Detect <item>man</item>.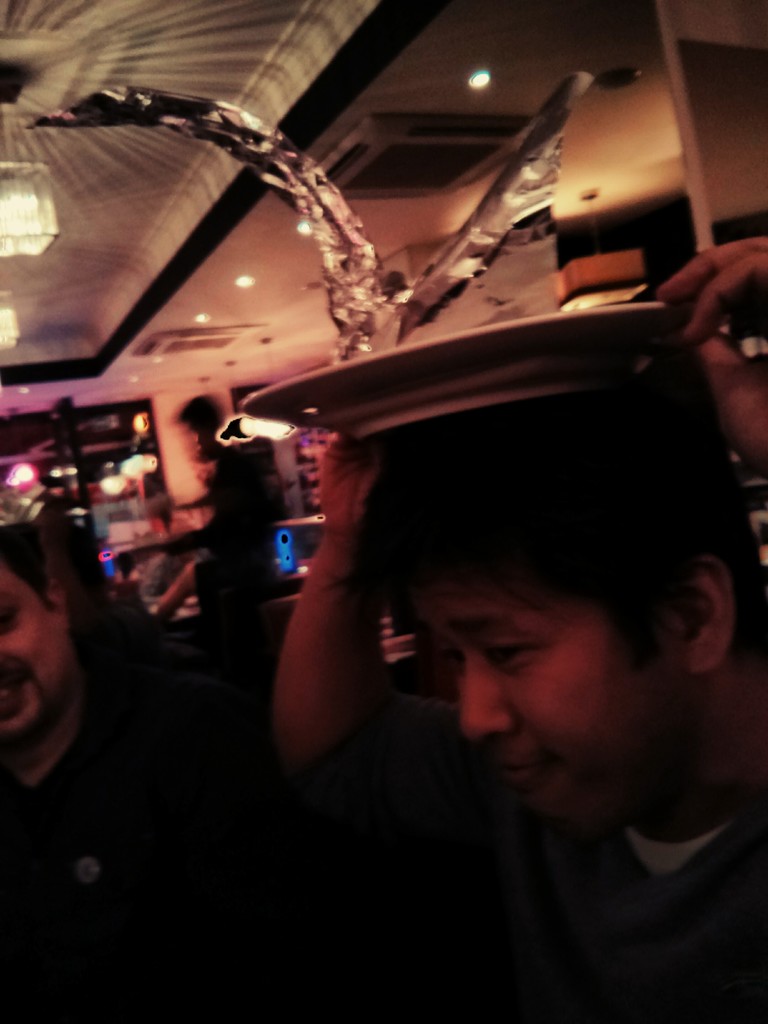
Detected at l=150, t=385, r=296, b=644.
